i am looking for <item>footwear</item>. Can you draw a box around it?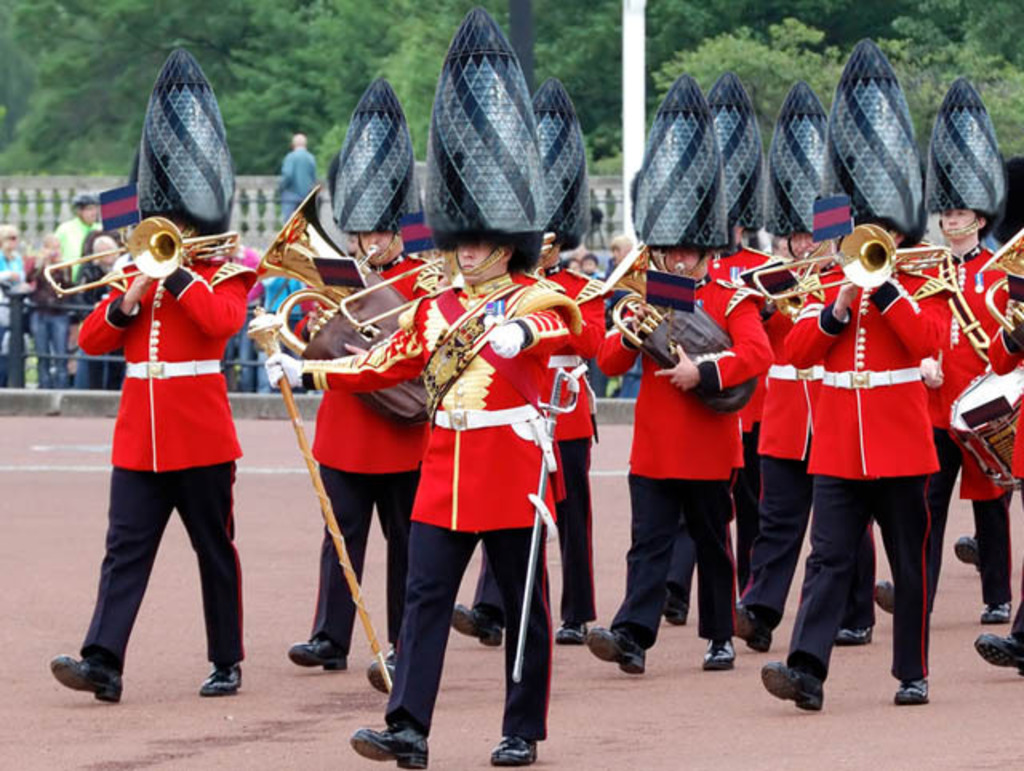
Sure, the bounding box is 762:654:826:710.
